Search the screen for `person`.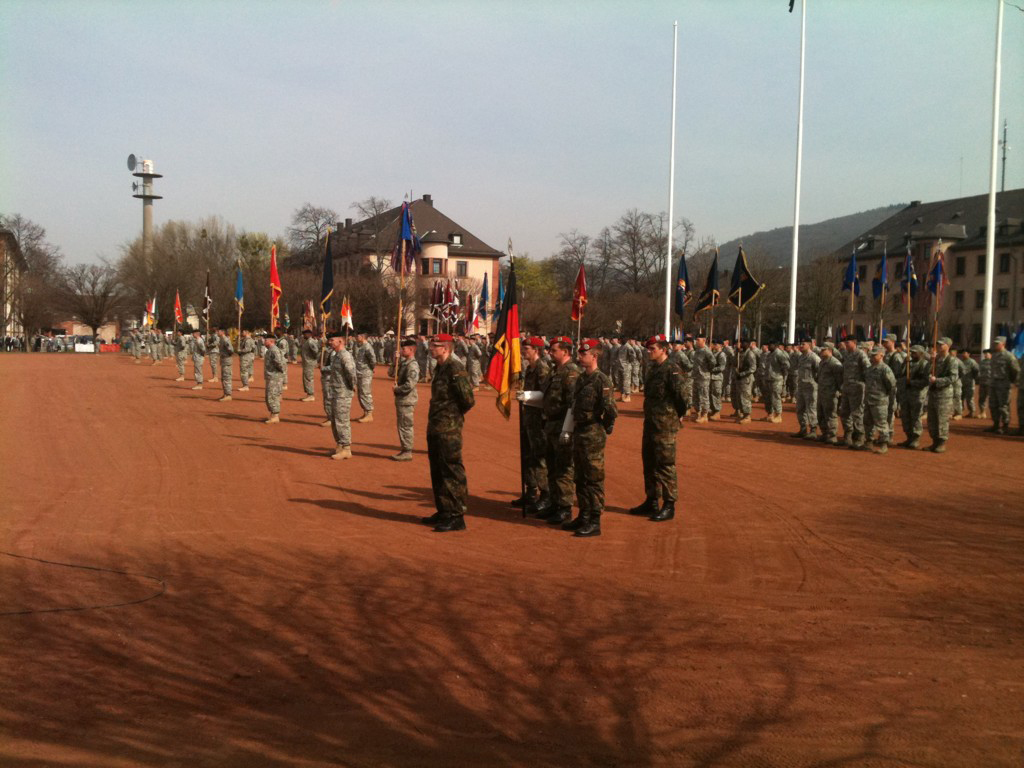
Found at (left=323, top=322, right=356, bottom=463).
